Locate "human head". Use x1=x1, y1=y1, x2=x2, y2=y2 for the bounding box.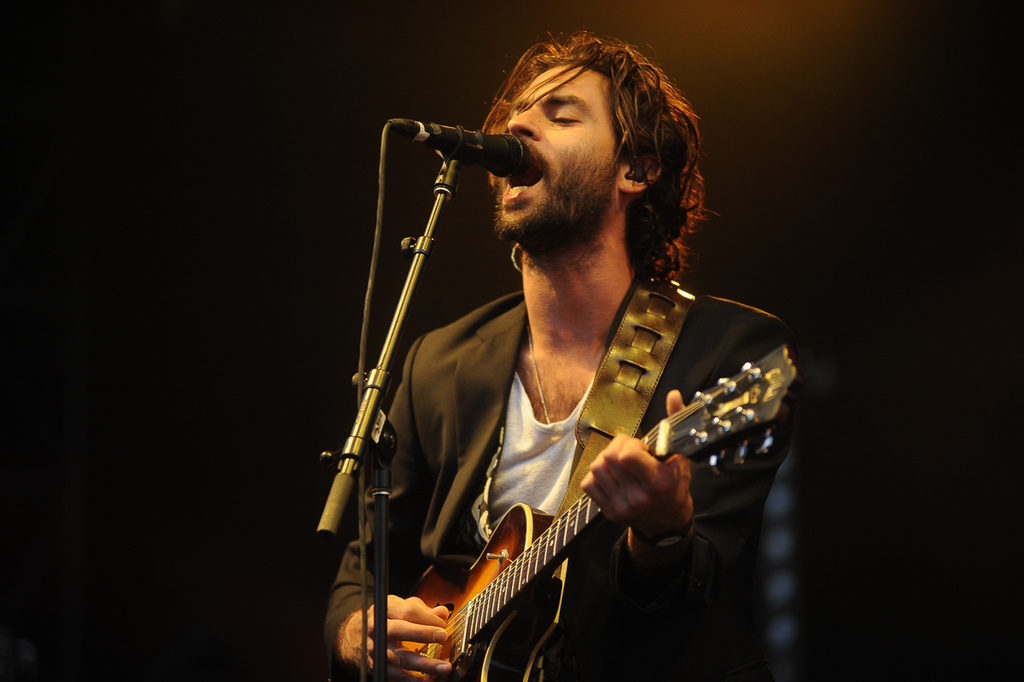
x1=463, y1=24, x2=701, y2=255.
